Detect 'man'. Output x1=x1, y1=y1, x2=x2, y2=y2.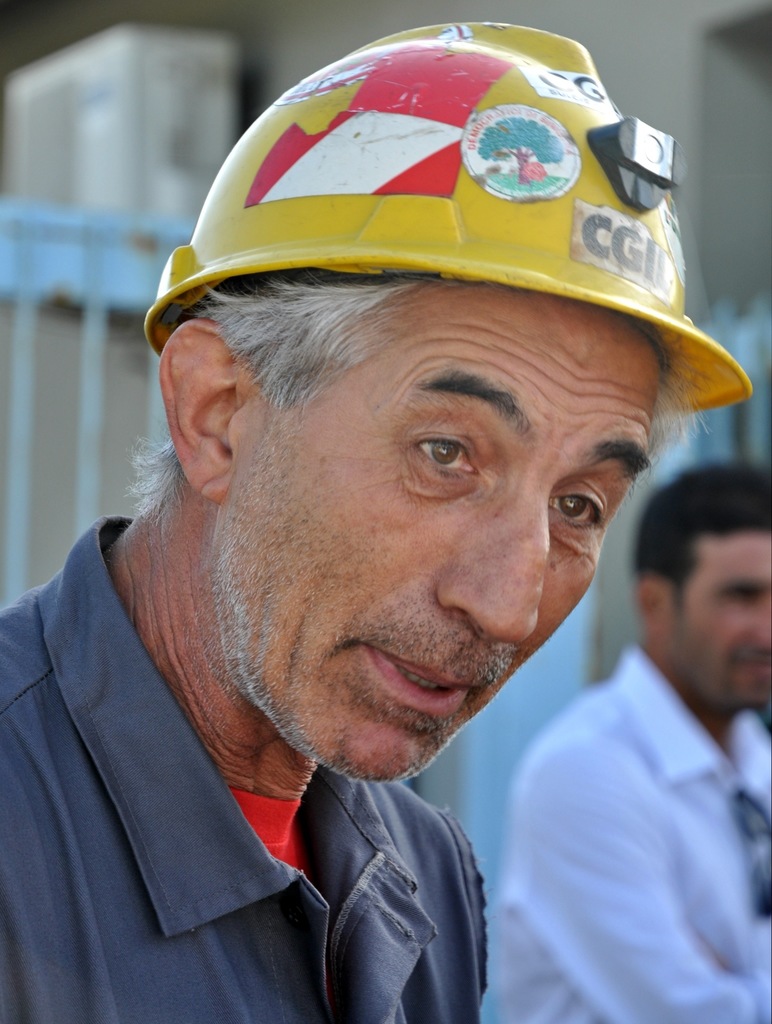
x1=499, y1=475, x2=771, y2=1017.
